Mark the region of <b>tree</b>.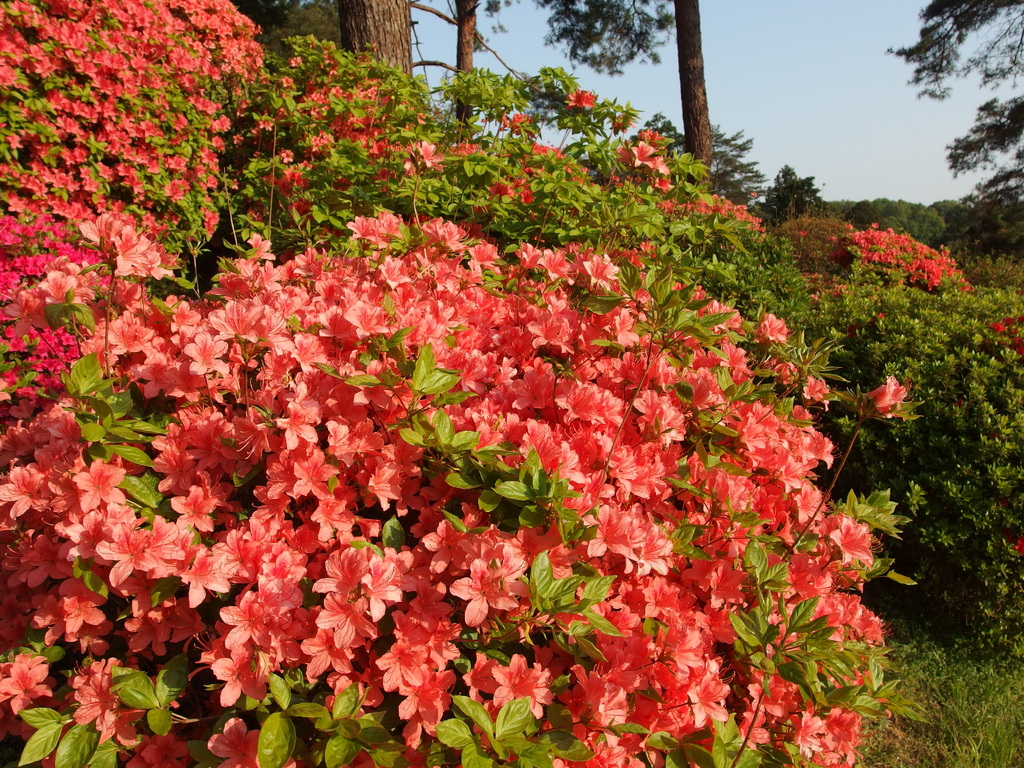
Region: left=531, top=0, right=712, bottom=197.
